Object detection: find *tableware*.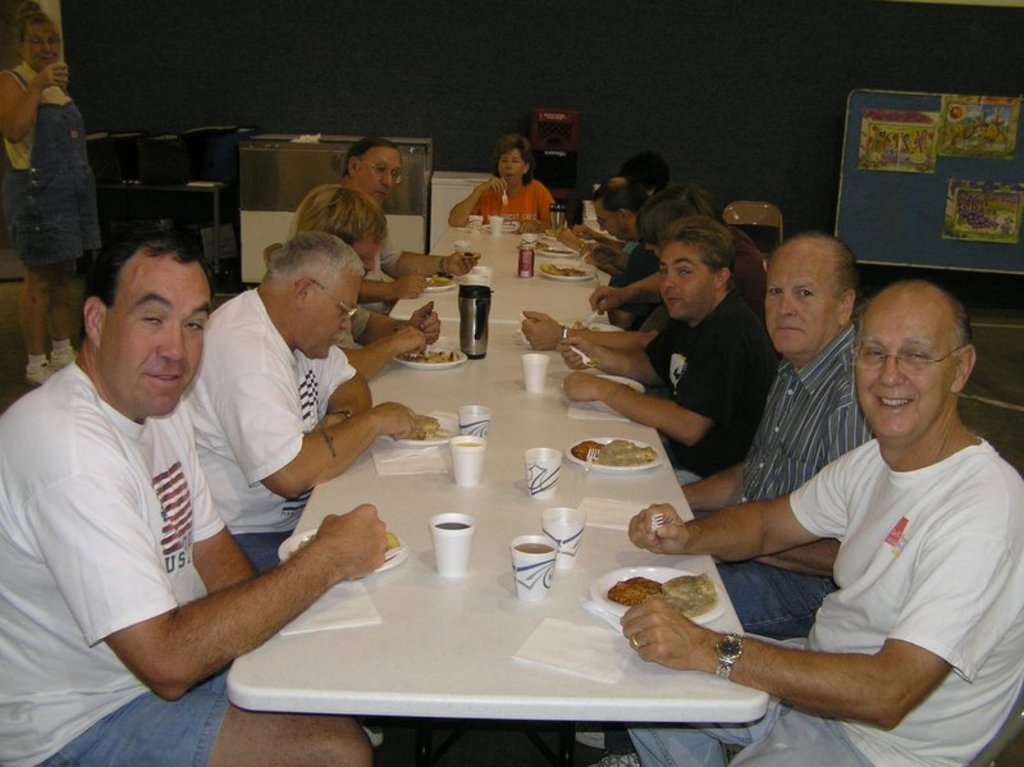
bbox(506, 533, 561, 602).
